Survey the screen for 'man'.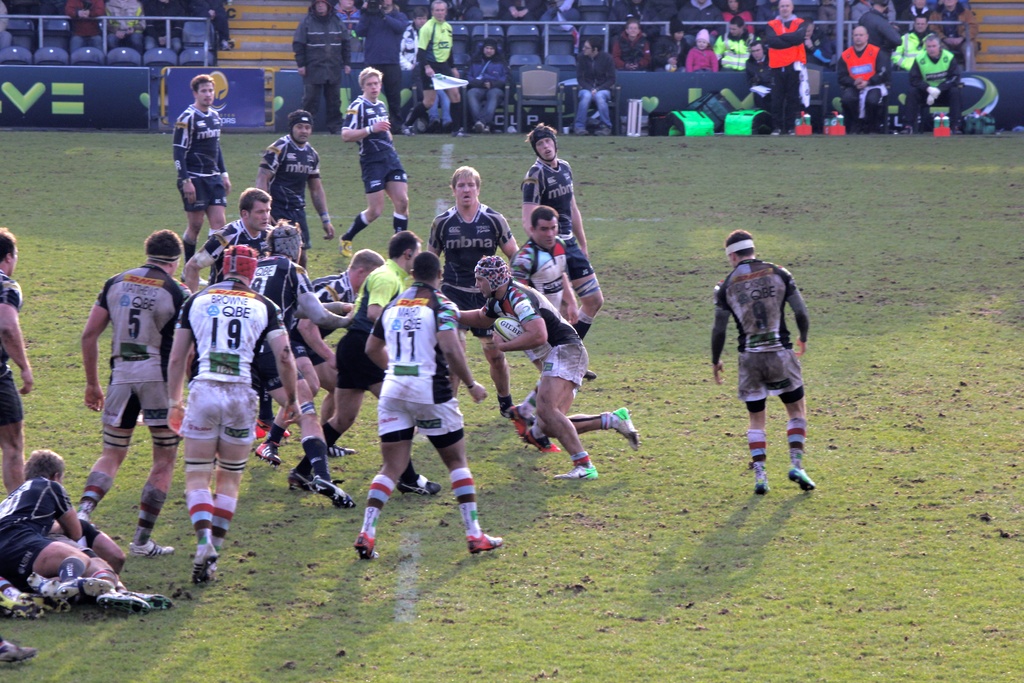
Survey found: (left=494, top=0, right=544, bottom=51).
